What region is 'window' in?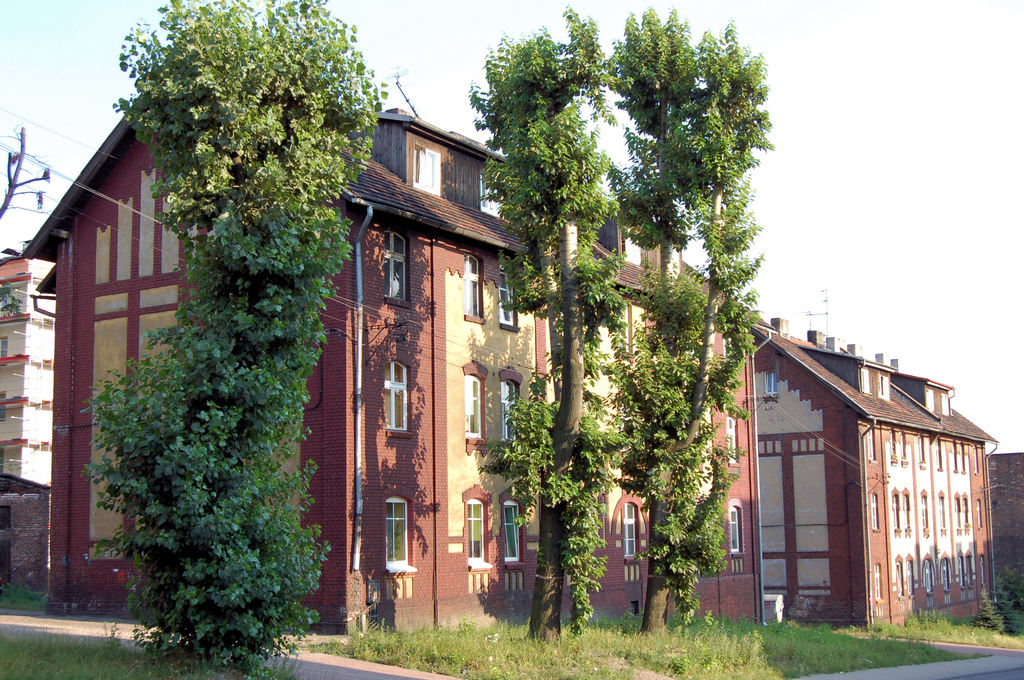
pyautogui.locateOnScreen(945, 560, 950, 588).
